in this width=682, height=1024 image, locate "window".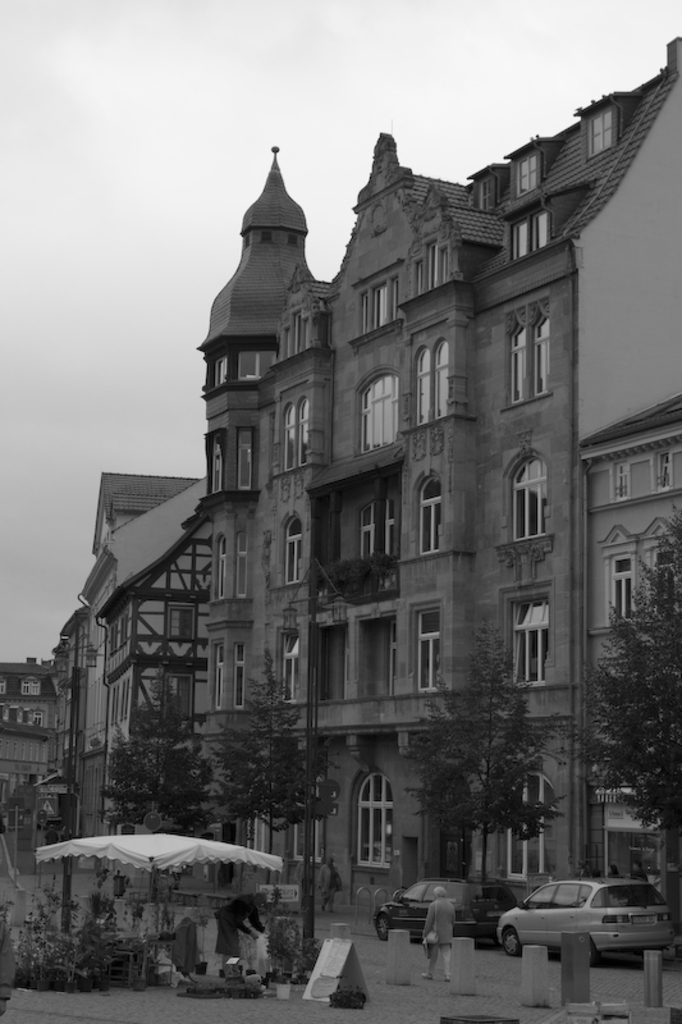
Bounding box: pyautogui.locateOnScreen(102, 618, 119, 657).
